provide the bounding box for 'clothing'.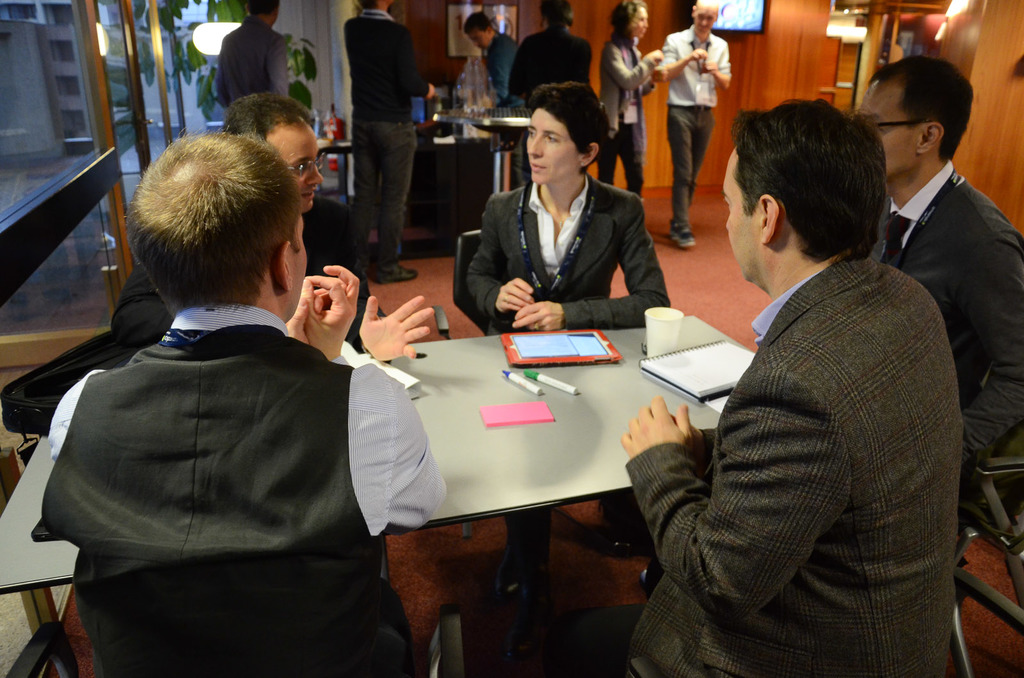
l=116, t=205, r=396, b=380.
